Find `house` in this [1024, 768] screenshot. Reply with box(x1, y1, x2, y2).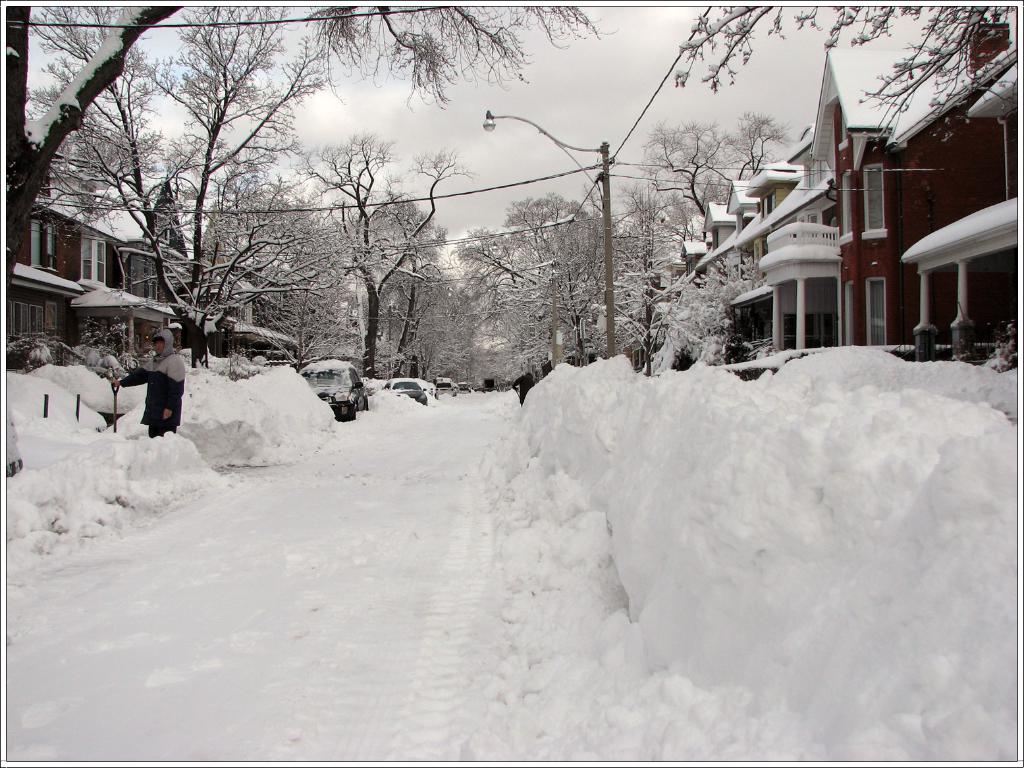
box(3, 188, 137, 346).
